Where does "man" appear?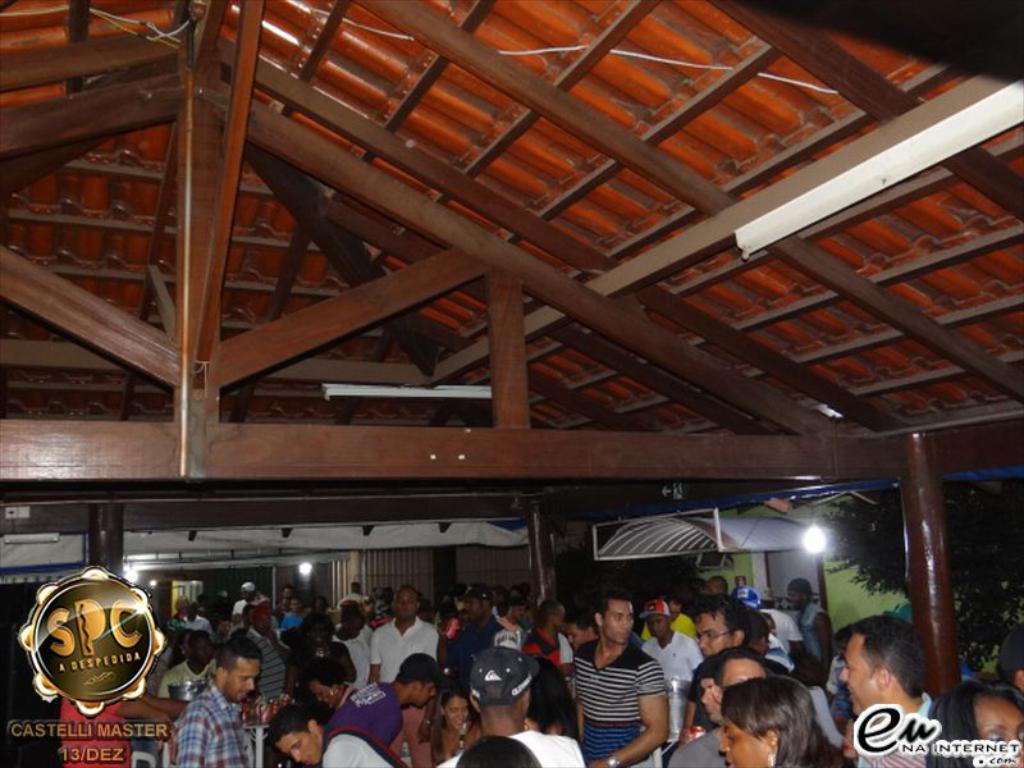
Appears at (664, 648, 769, 767).
